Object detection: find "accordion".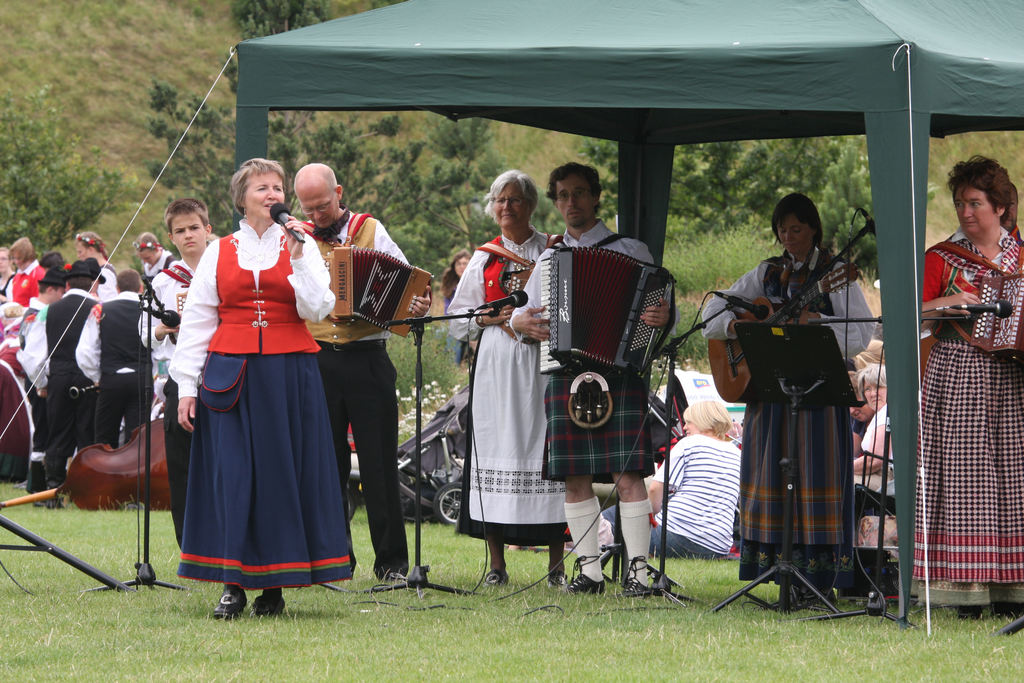
detection(320, 245, 434, 337).
